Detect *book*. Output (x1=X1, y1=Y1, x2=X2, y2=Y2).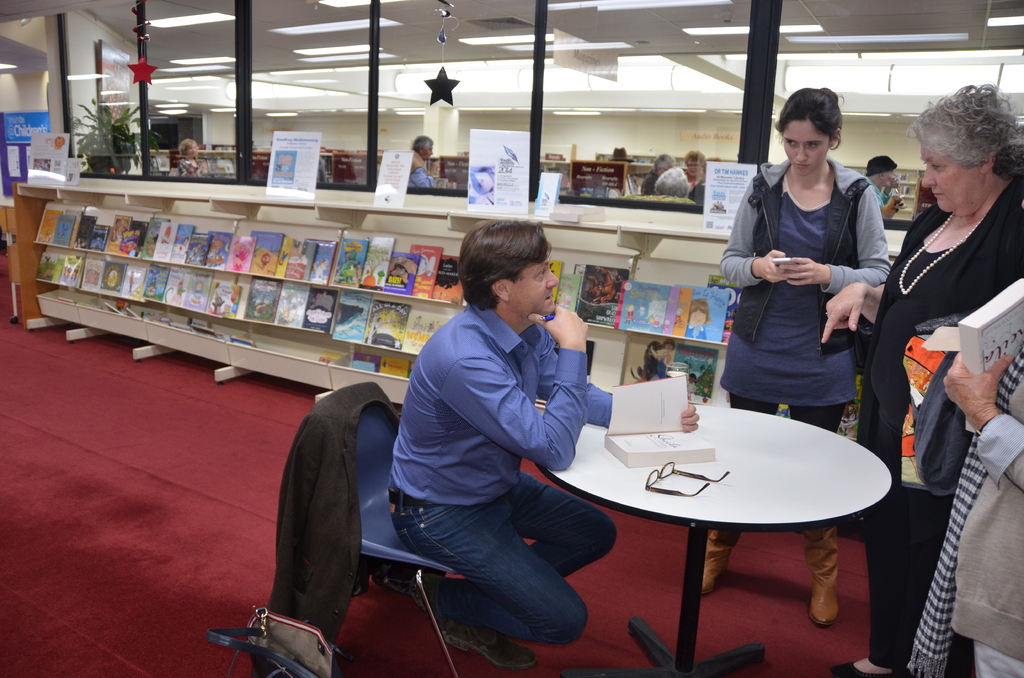
(x1=835, y1=375, x2=867, y2=441).
